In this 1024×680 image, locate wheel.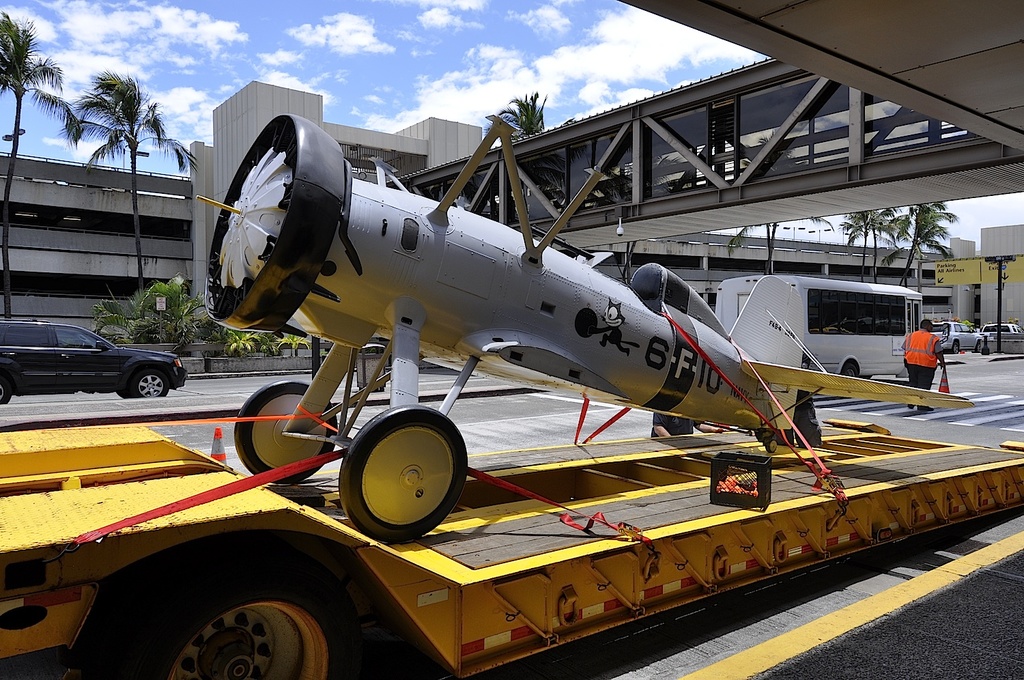
Bounding box: 0, 372, 15, 406.
